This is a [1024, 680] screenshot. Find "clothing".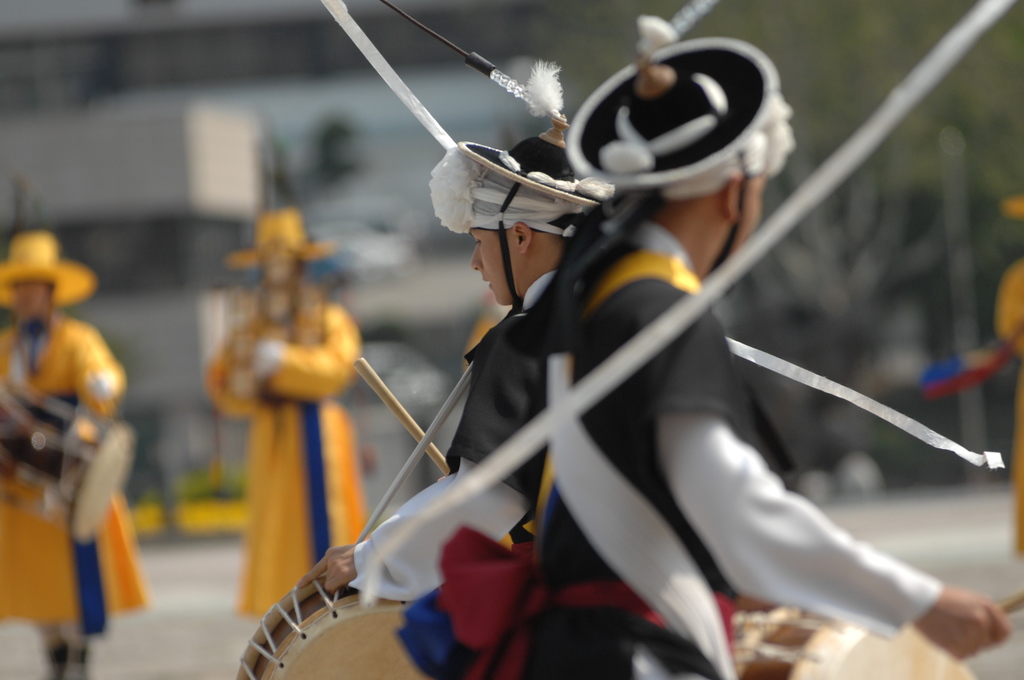
Bounding box: 330/260/561/613.
